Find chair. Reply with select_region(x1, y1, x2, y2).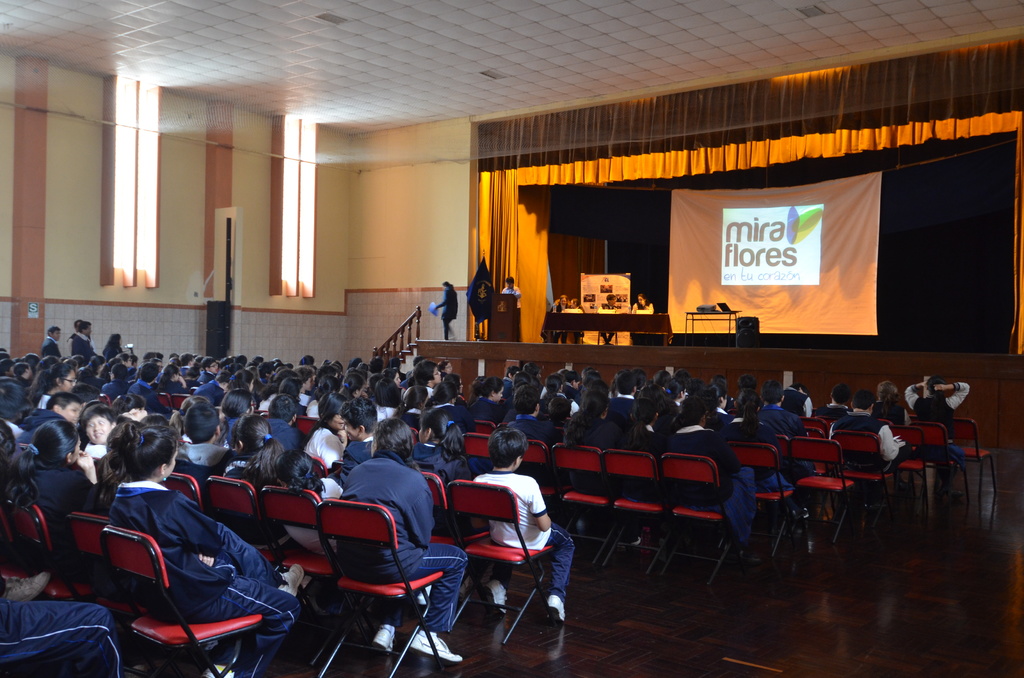
select_region(520, 439, 552, 521).
